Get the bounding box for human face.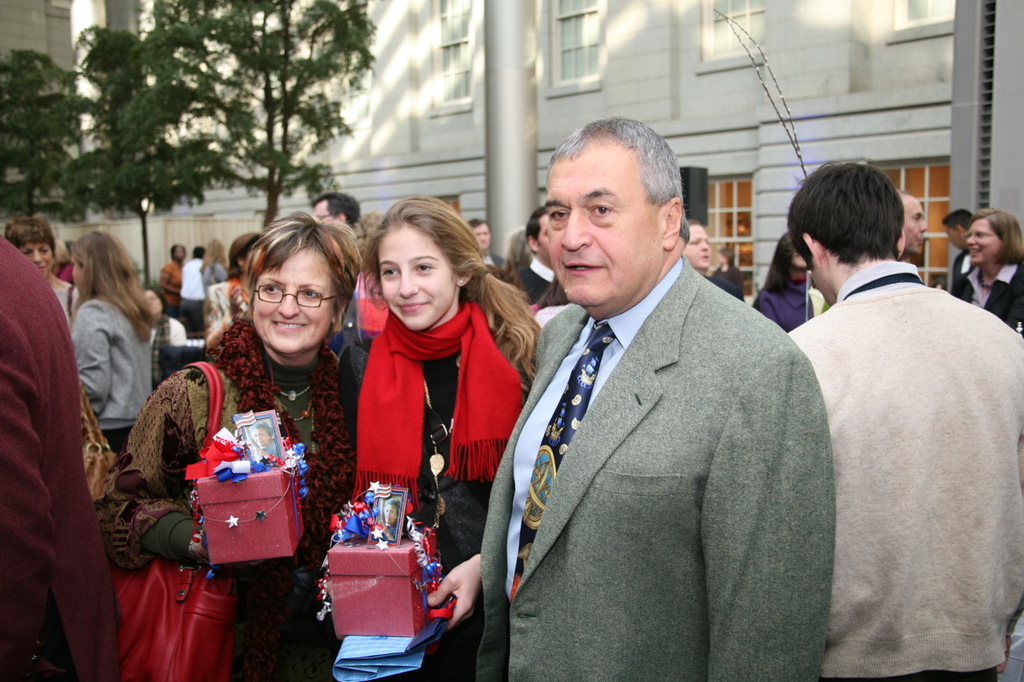
(684,228,714,269).
